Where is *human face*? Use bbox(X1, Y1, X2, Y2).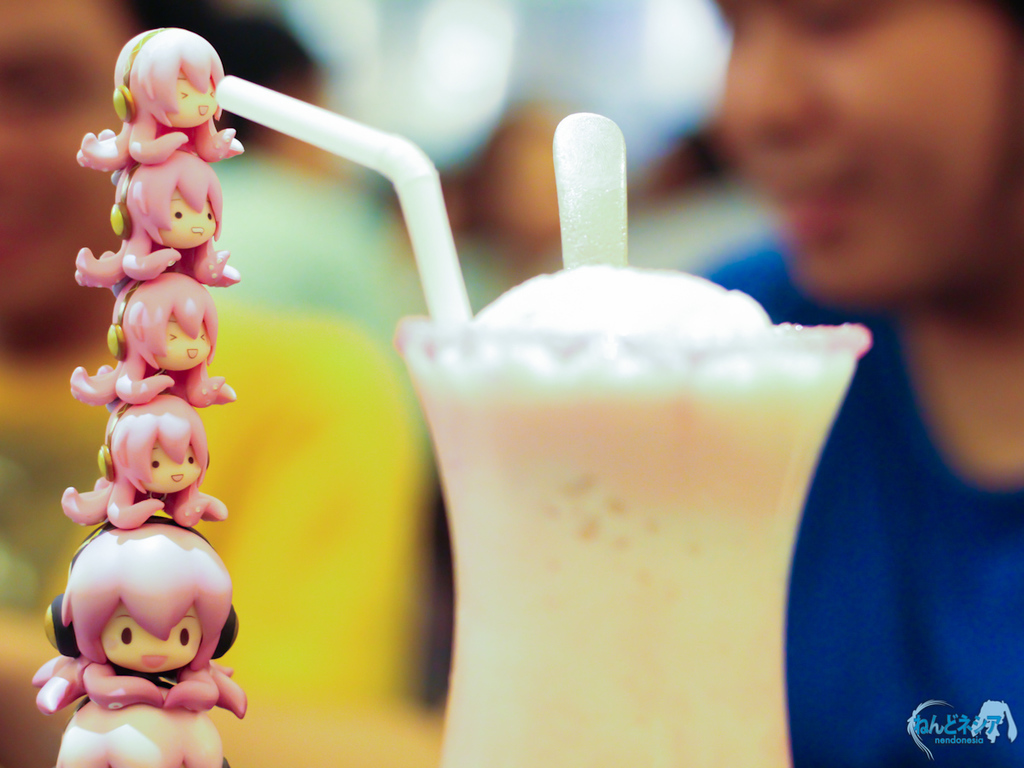
bbox(172, 71, 220, 121).
